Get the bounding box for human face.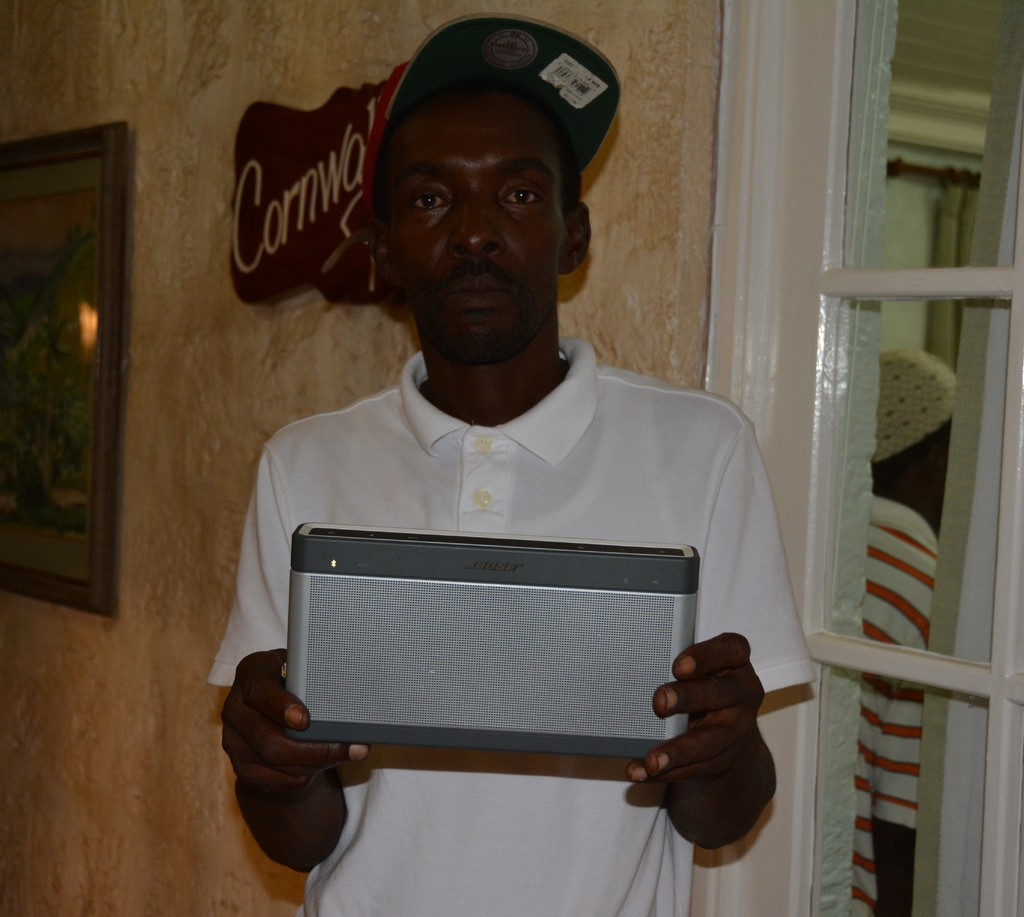
[376, 96, 568, 357].
